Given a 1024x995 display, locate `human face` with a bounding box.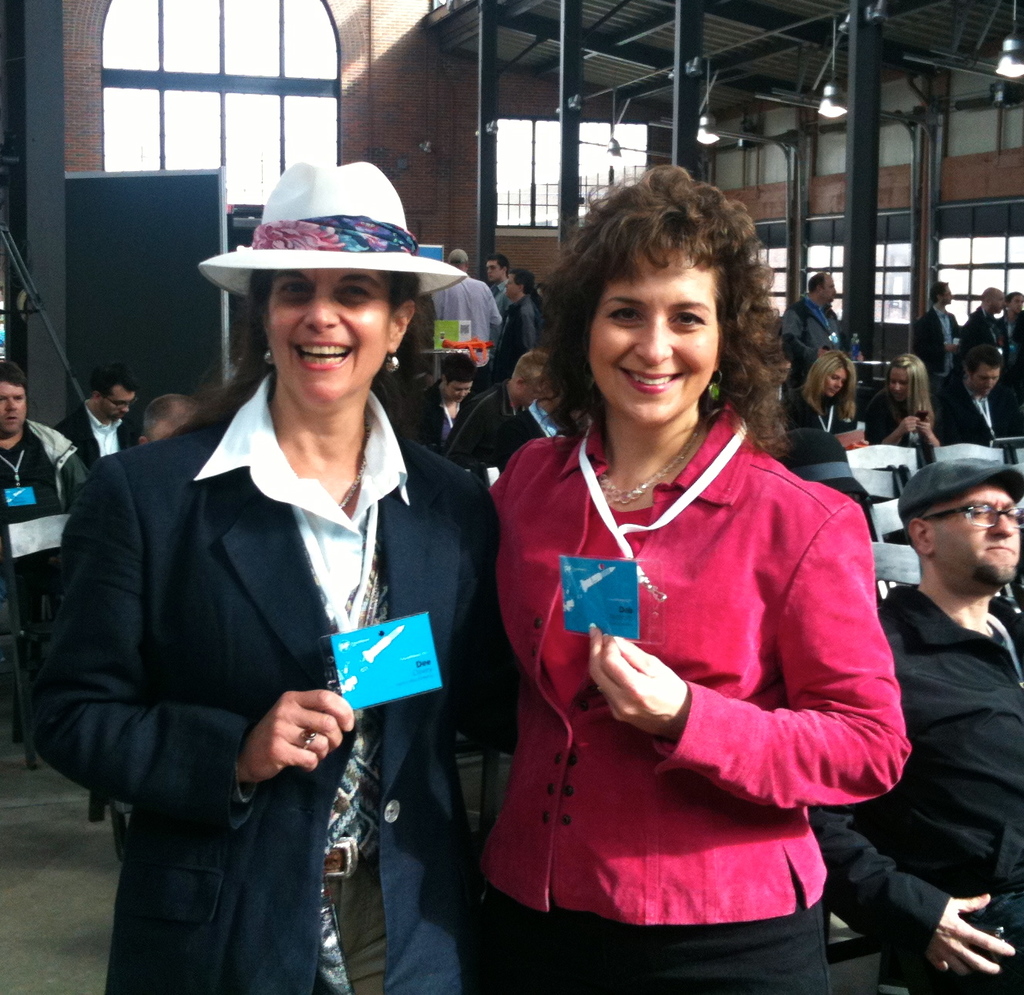
Located: bbox(940, 482, 1023, 586).
